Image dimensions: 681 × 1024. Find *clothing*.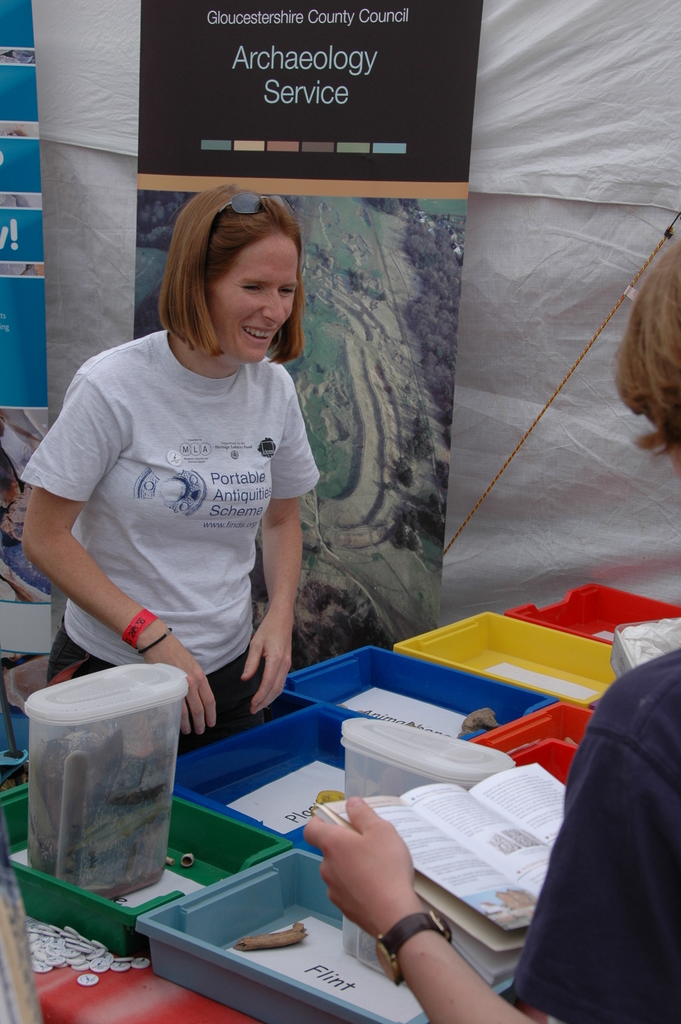
(514,645,680,1023).
